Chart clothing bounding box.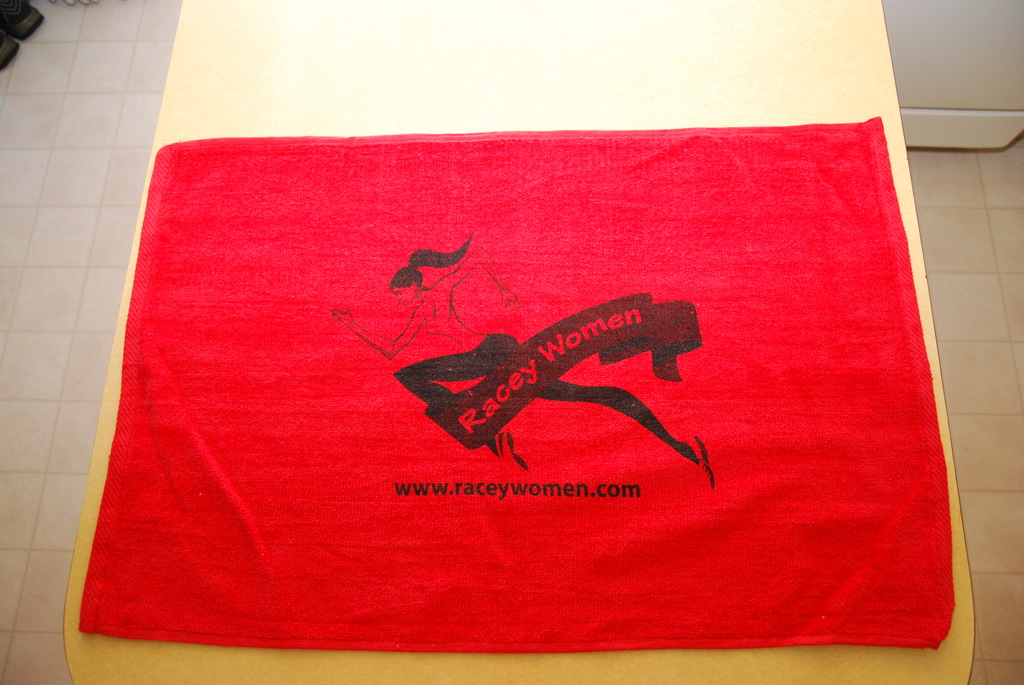
Charted: x1=390, y1=329, x2=702, y2=470.
